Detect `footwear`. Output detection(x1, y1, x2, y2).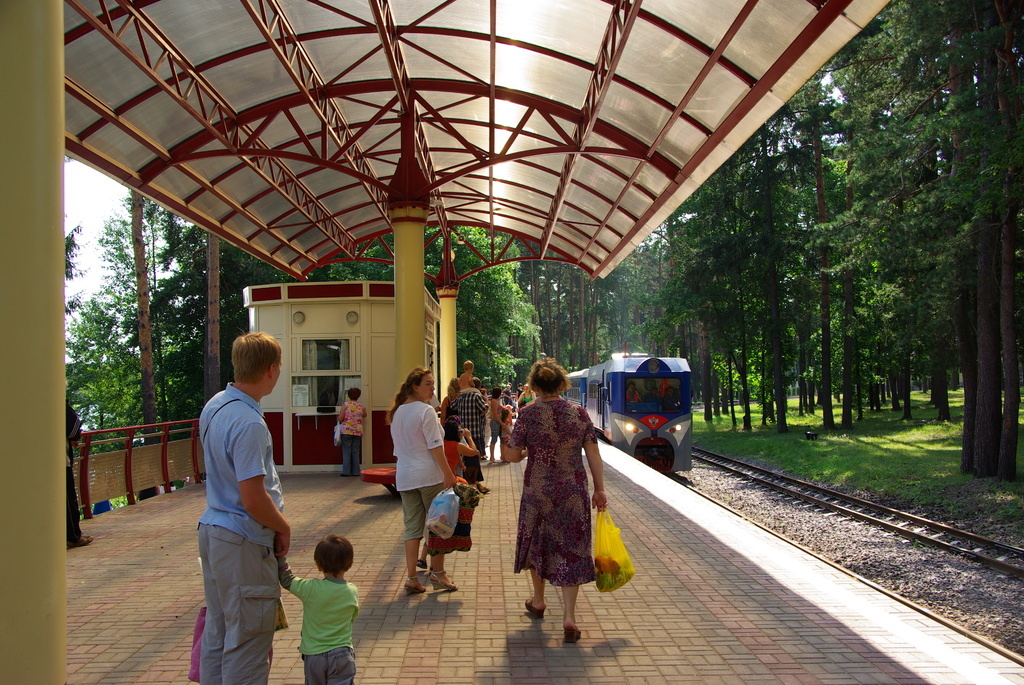
detection(479, 483, 495, 496).
